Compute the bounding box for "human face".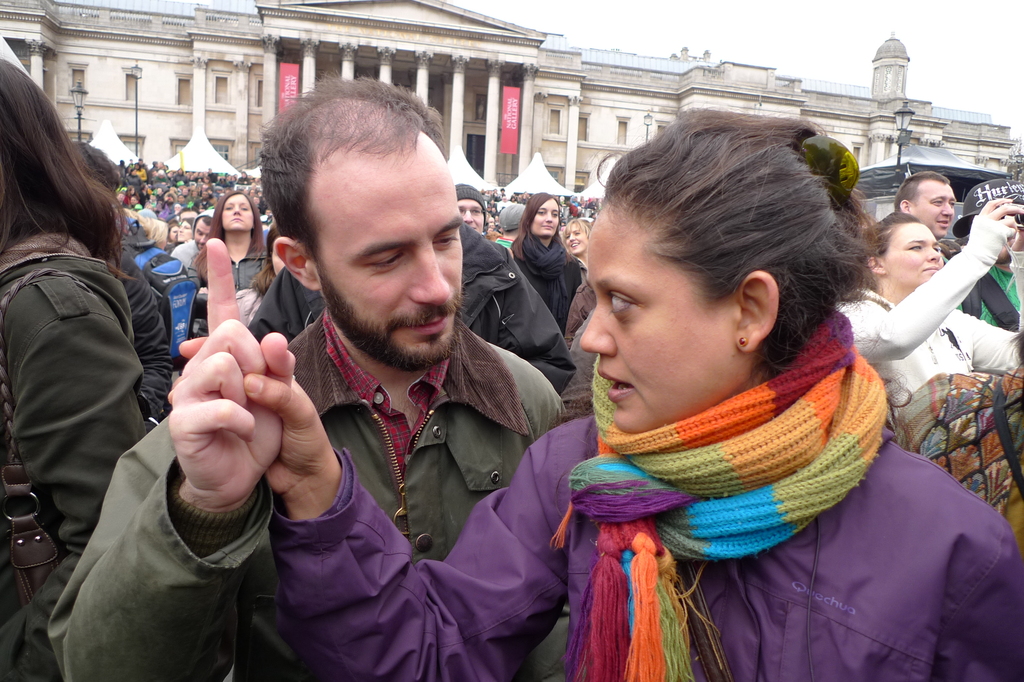
(left=532, top=199, right=557, bottom=236).
